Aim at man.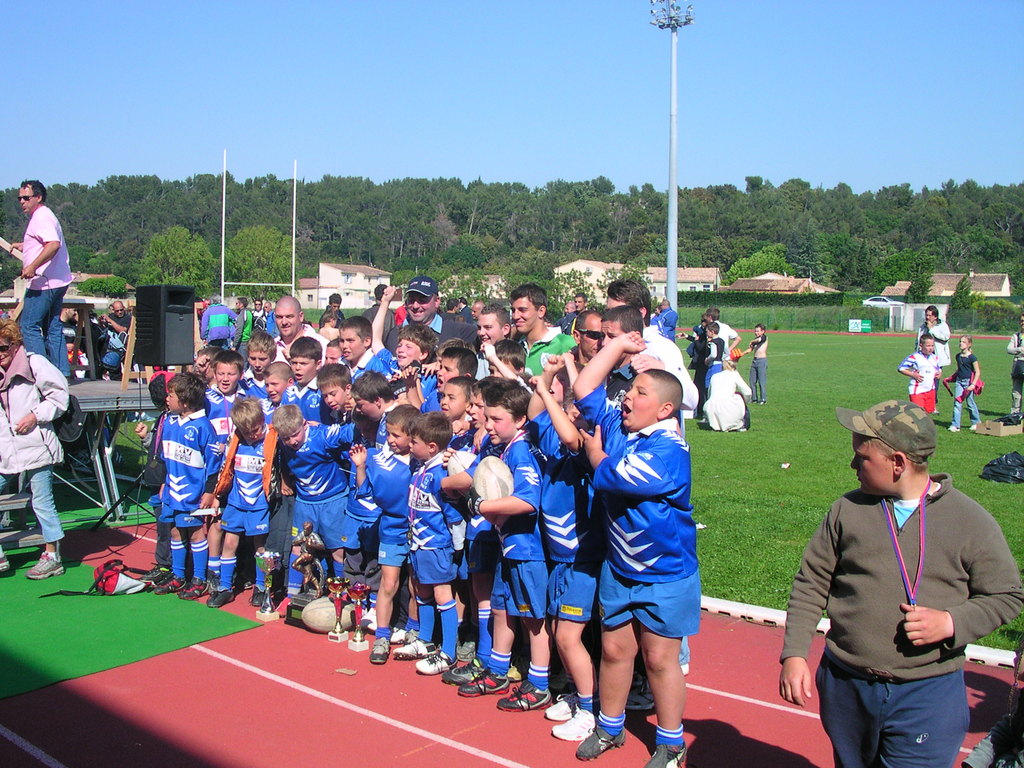
Aimed at 490:291:593:435.
